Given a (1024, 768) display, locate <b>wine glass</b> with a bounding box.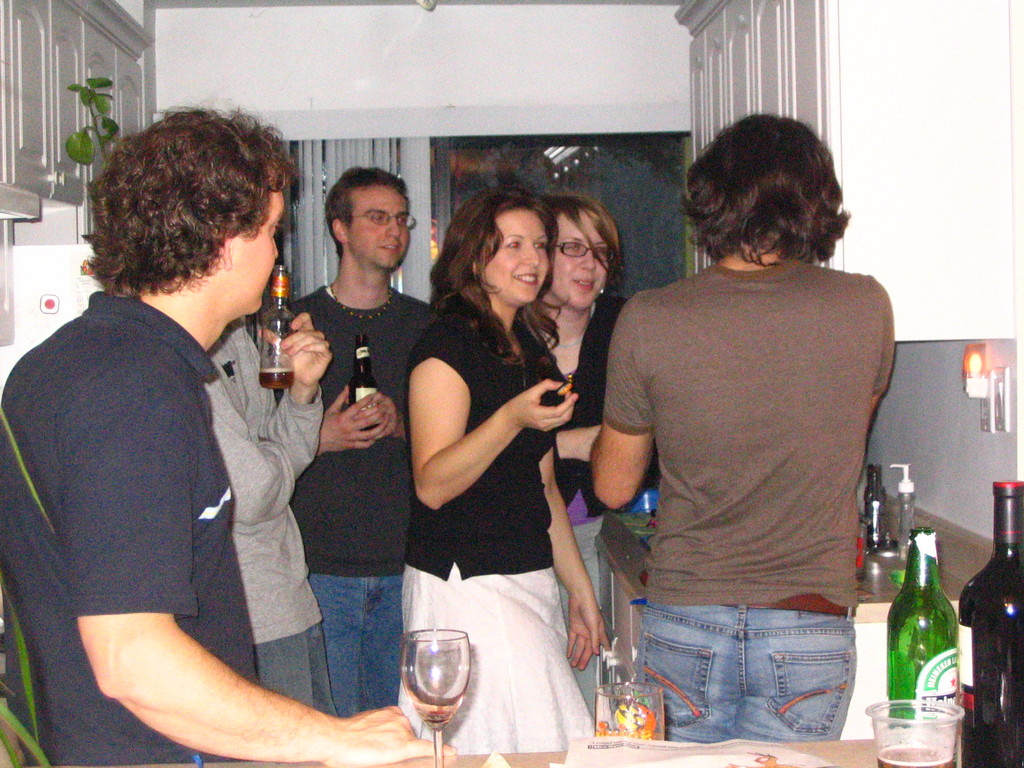
Located: rect(398, 628, 472, 767).
